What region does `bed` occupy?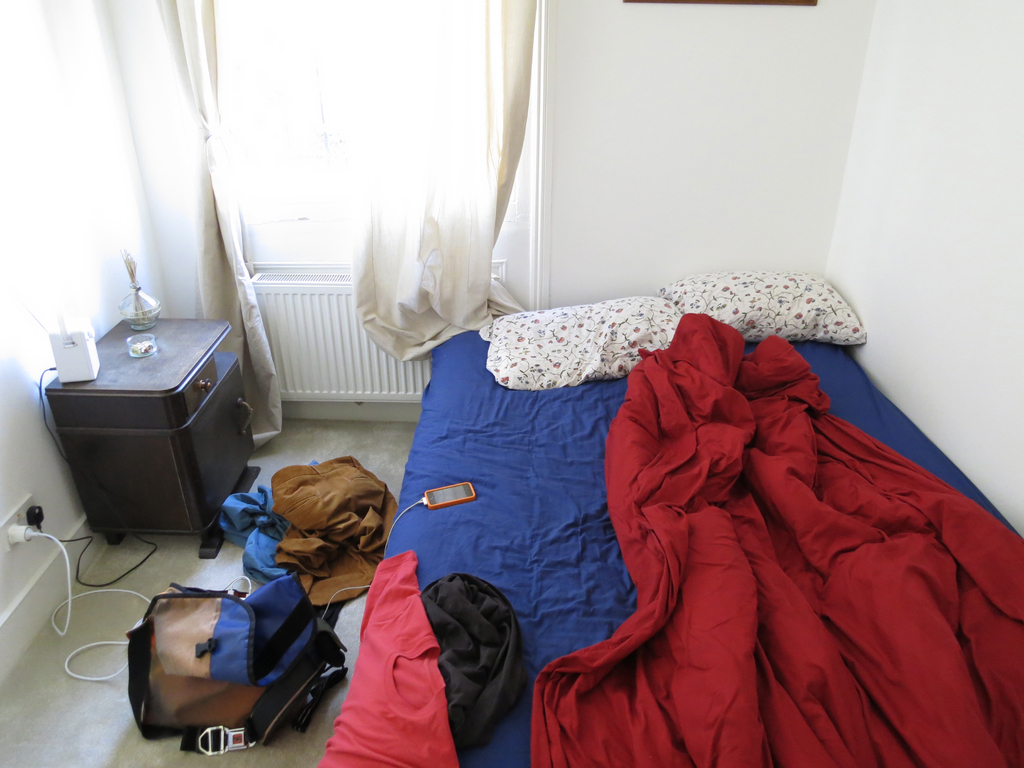
box=[314, 272, 1023, 767].
